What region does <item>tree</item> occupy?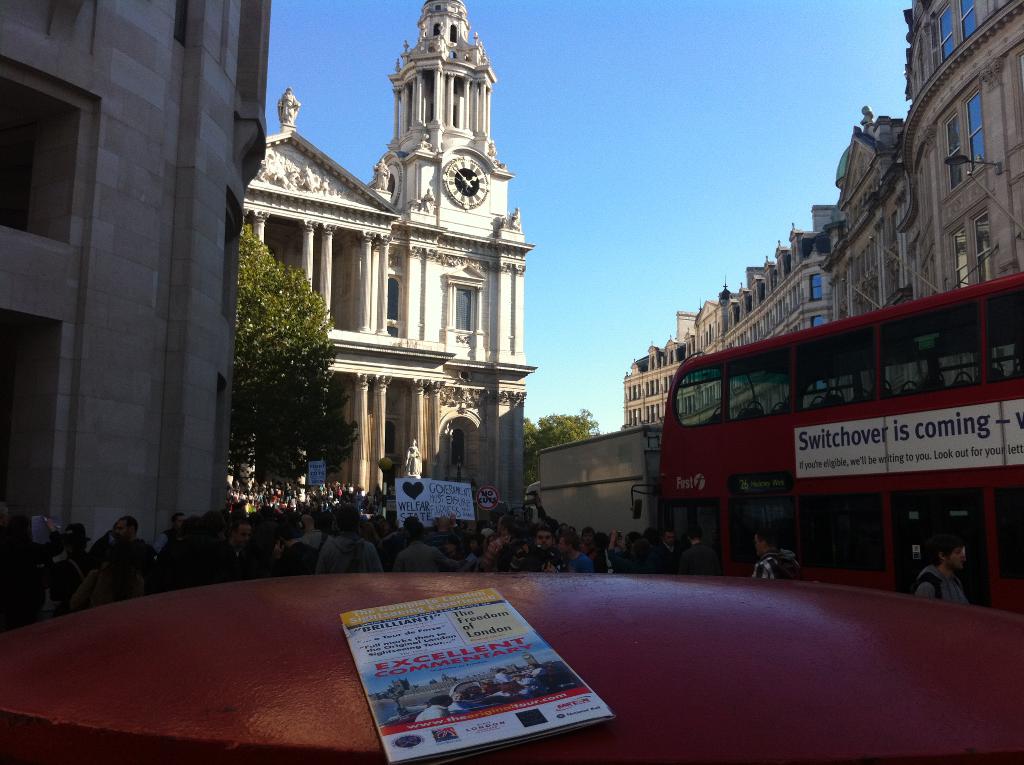
crop(222, 209, 345, 500).
